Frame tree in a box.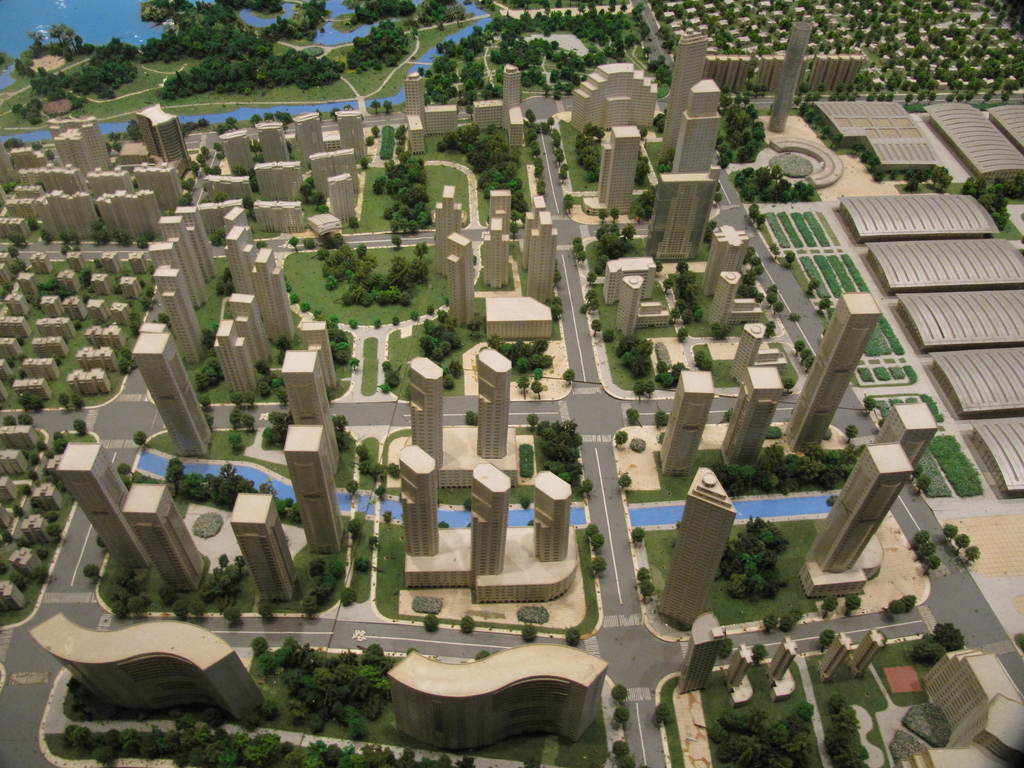
[left=966, top=543, right=980, bottom=563].
